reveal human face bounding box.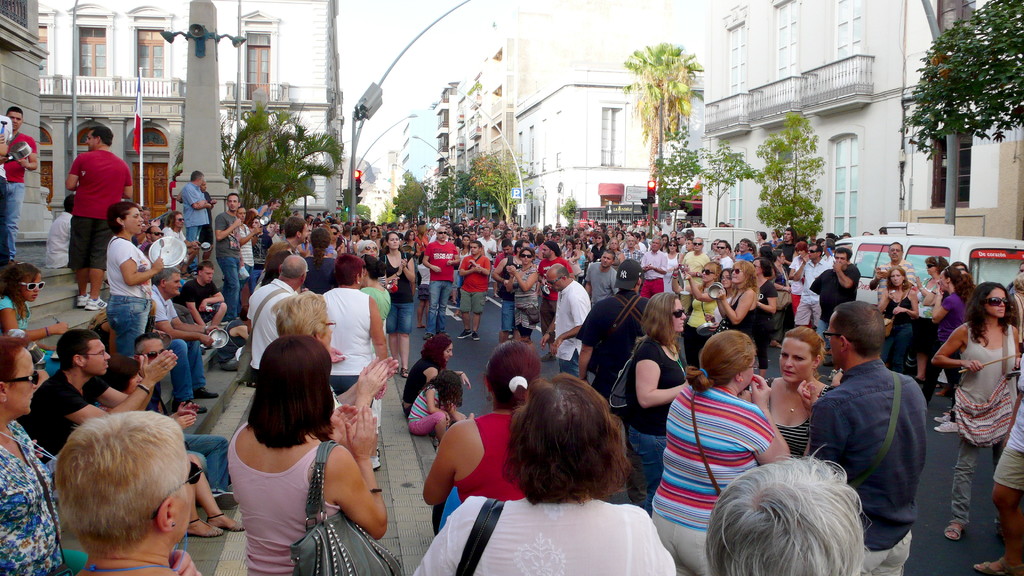
Revealed: box(9, 110, 22, 129).
